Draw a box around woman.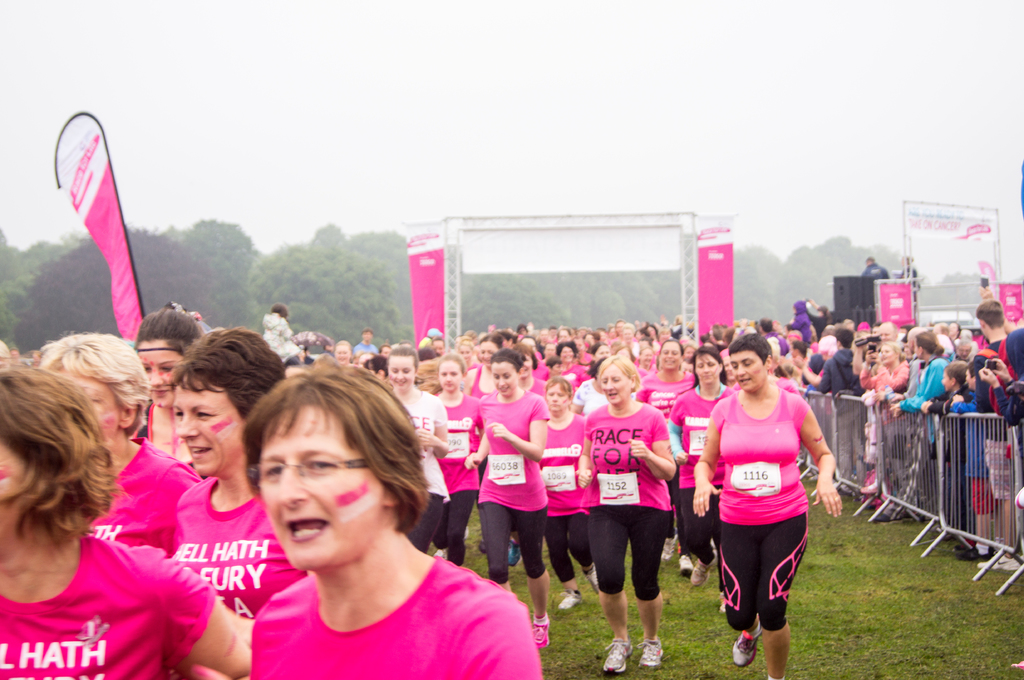
select_region(331, 338, 357, 369).
